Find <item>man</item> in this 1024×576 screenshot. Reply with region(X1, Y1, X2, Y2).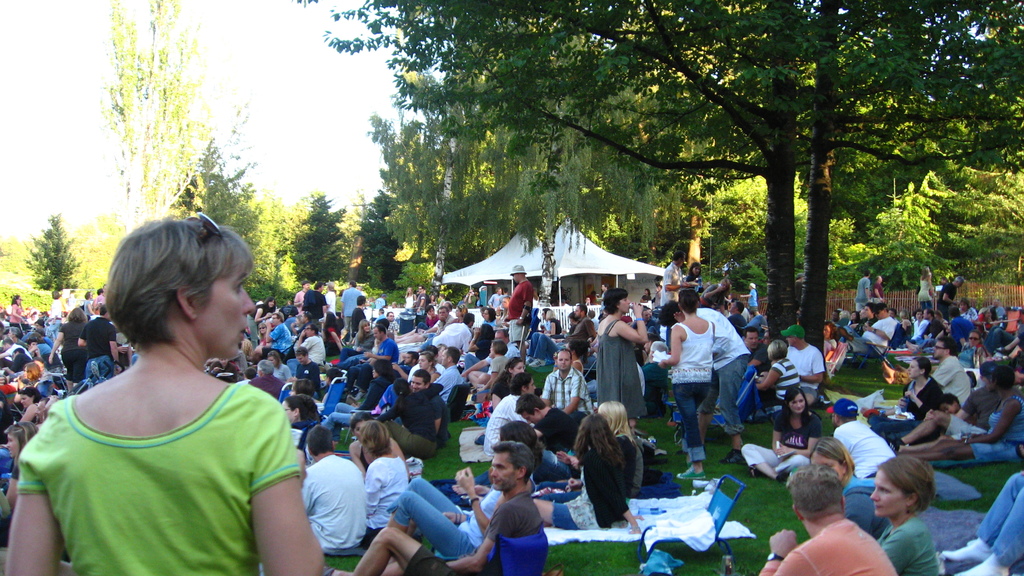
region(515, 390, 585, 458).
